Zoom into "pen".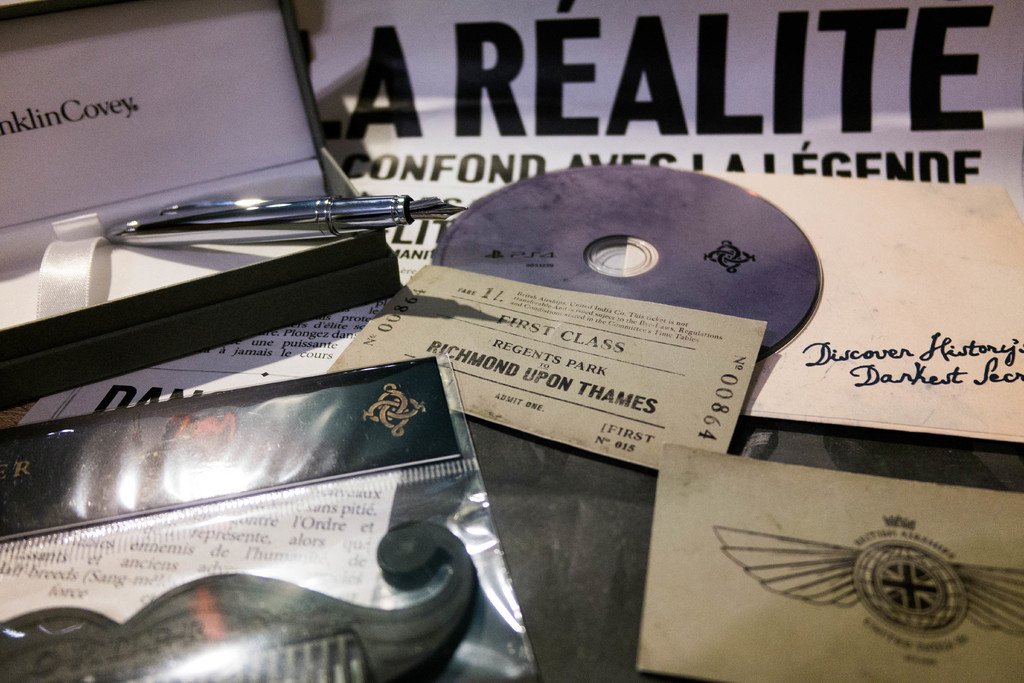
Zoom target: (99, 190, 465, 251).
